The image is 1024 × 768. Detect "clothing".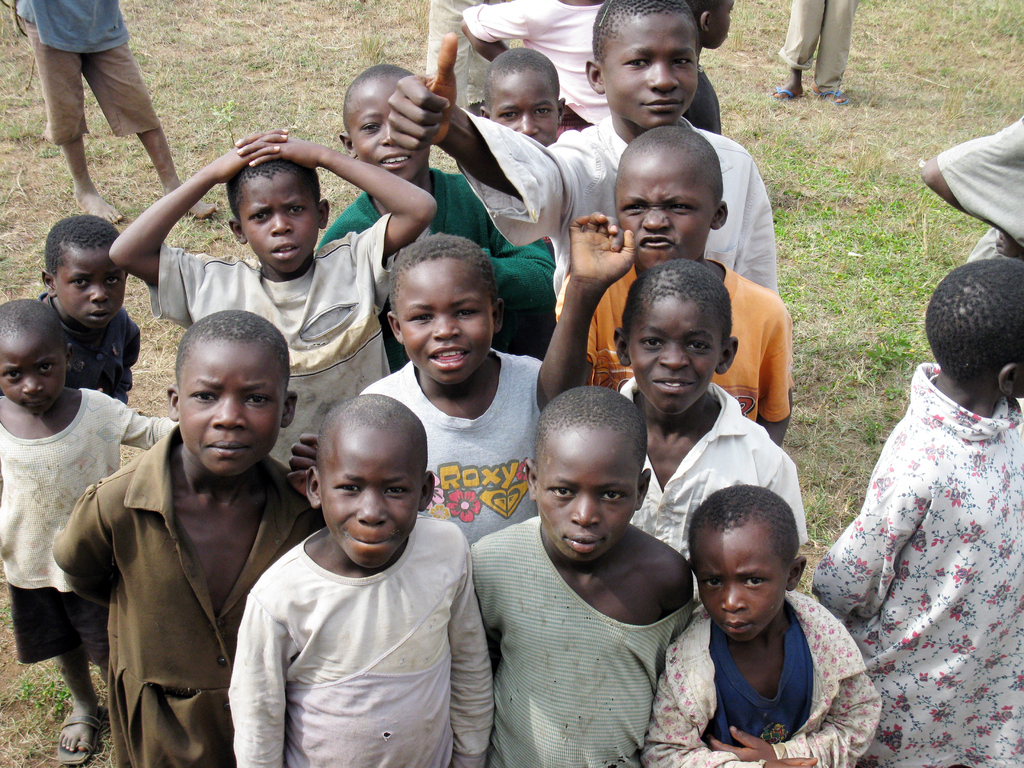
Detection: rect(422, 0, 547, 114).
